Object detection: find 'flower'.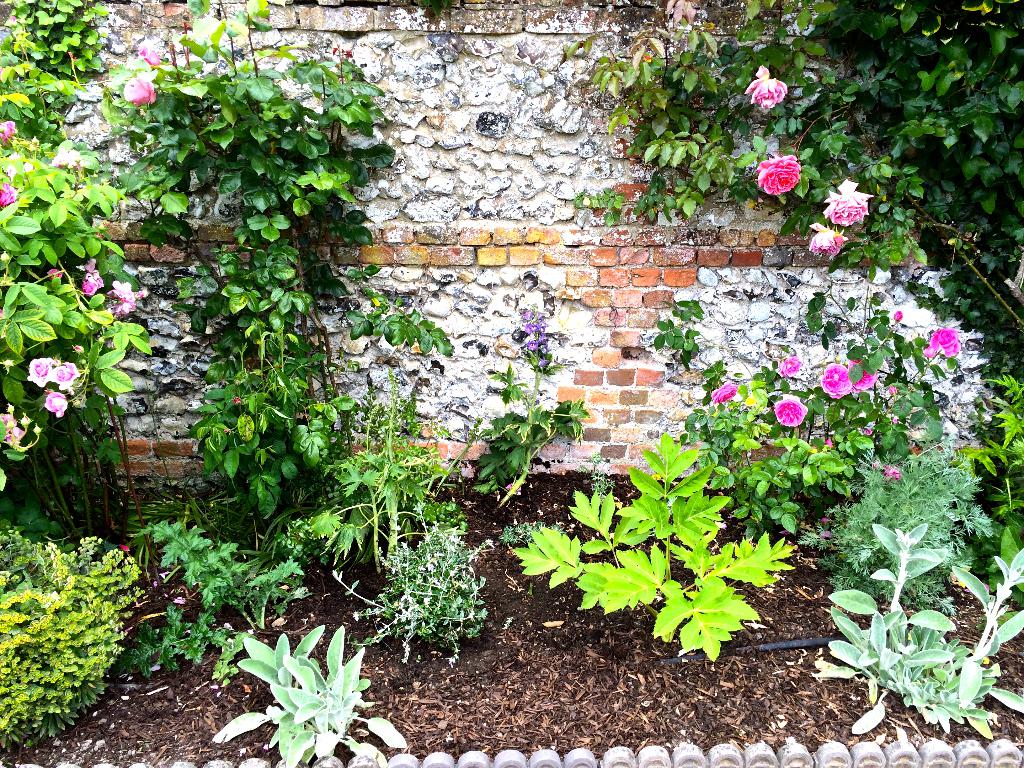
select_region(710, 378, 740, 404).
